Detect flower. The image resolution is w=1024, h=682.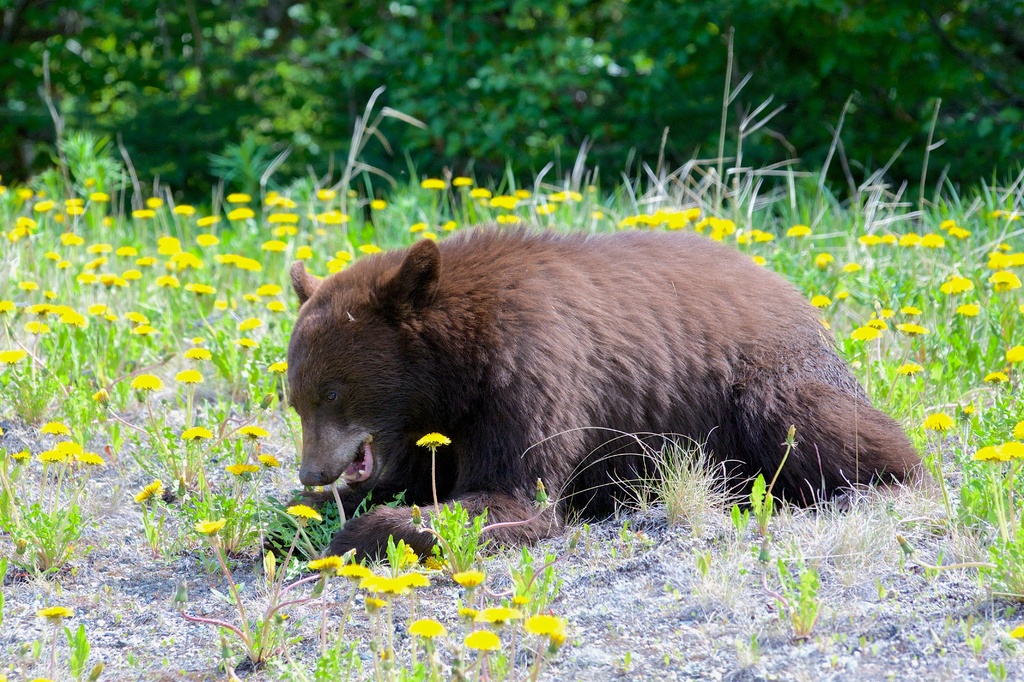
box(104, 219, 111, 229).
